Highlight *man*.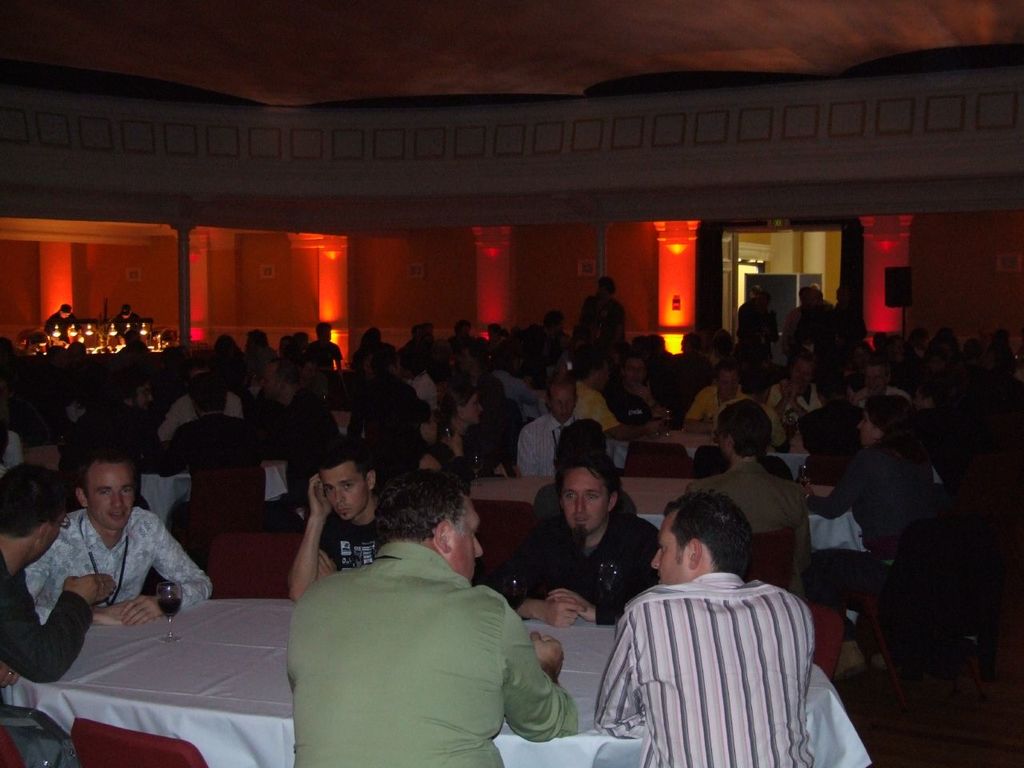
Highlighted region: [x1=113, y1=302, x2=142, y2=342].
